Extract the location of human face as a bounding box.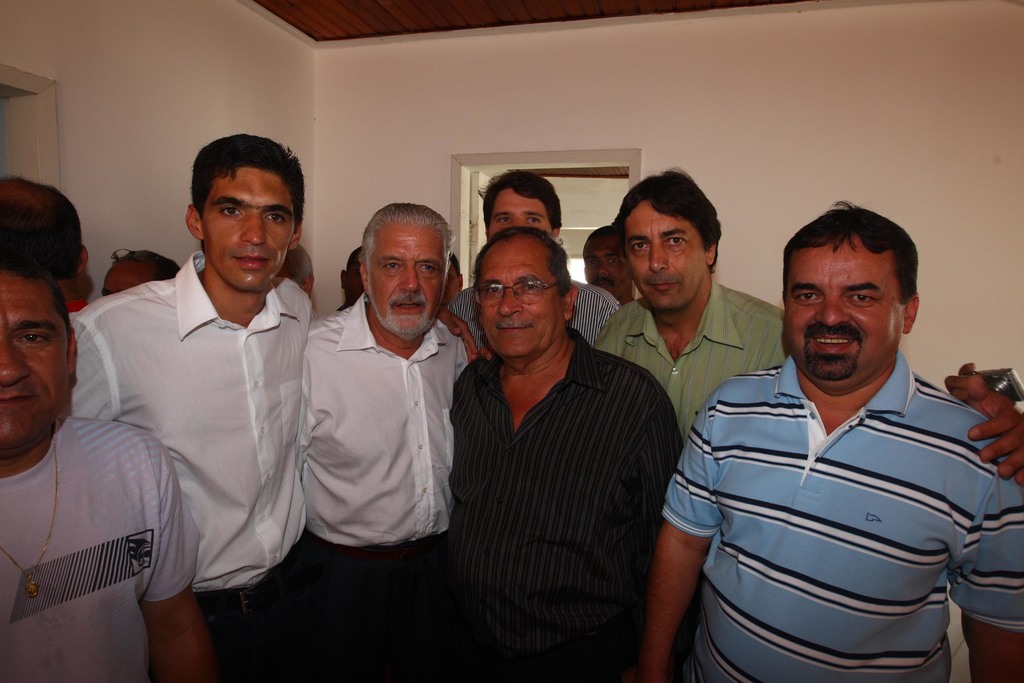
[x1=0, y1=275, x2=67, y2=446].
